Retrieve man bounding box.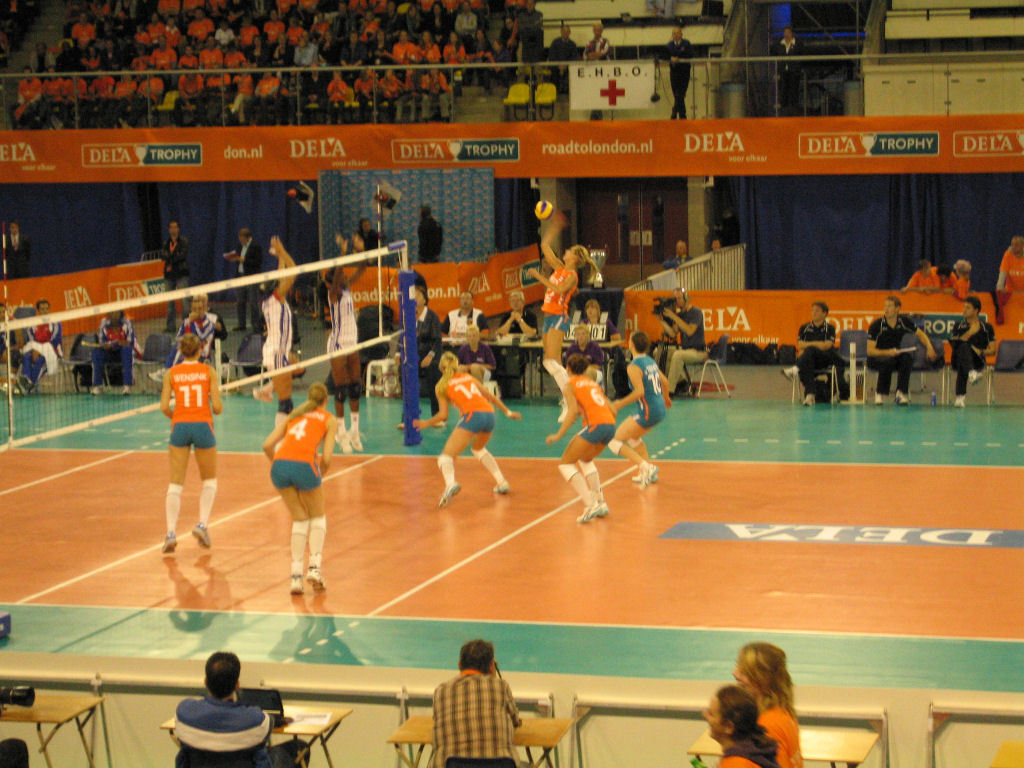
Bounding box: Rect(423, 206, 441, 268).
